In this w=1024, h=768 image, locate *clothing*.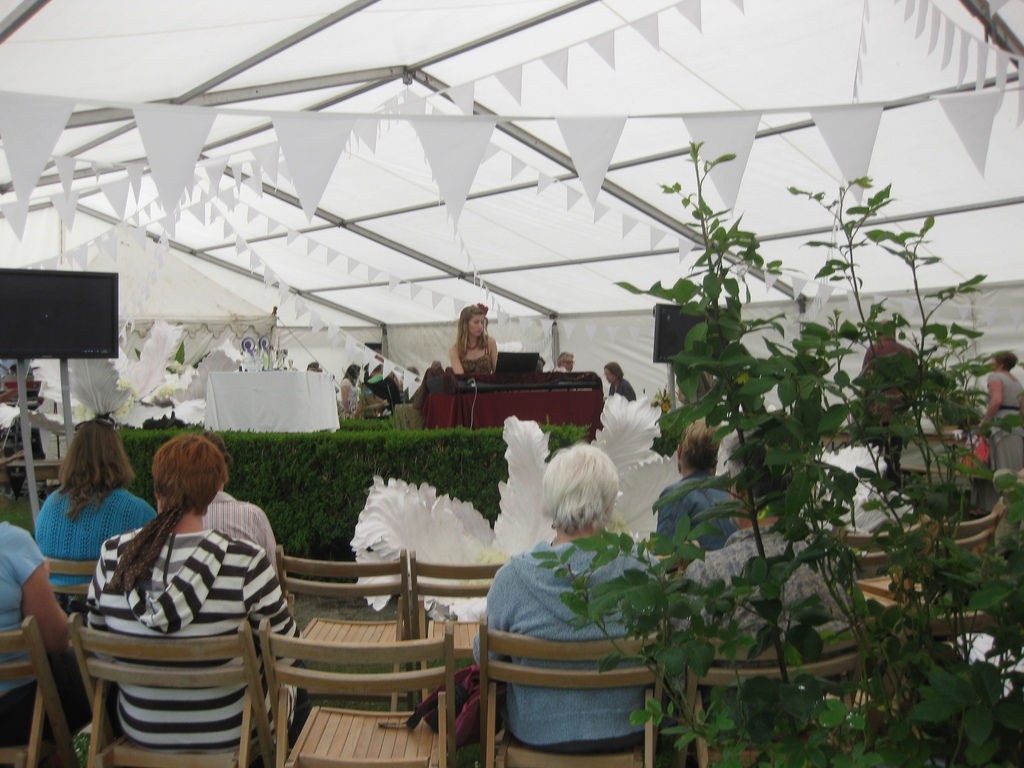
Bounding box: left=552, top=365, right=564, bottom=372.
